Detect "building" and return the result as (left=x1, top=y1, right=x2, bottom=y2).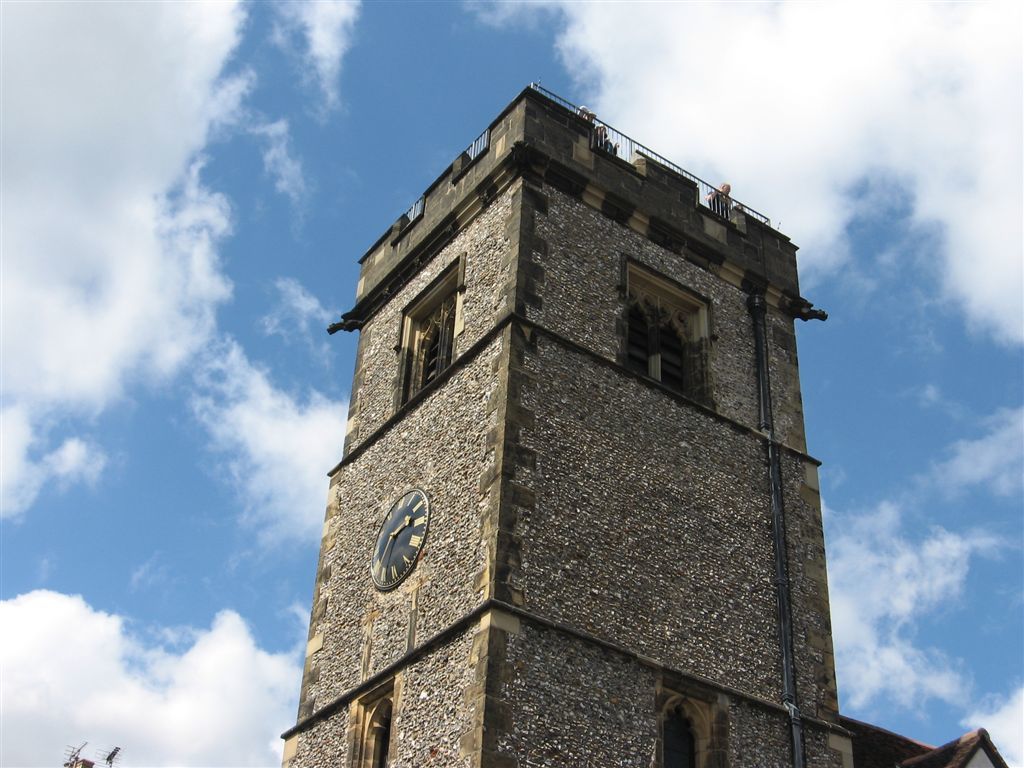
(left=272, top=75, right=1016, bottom=767).
